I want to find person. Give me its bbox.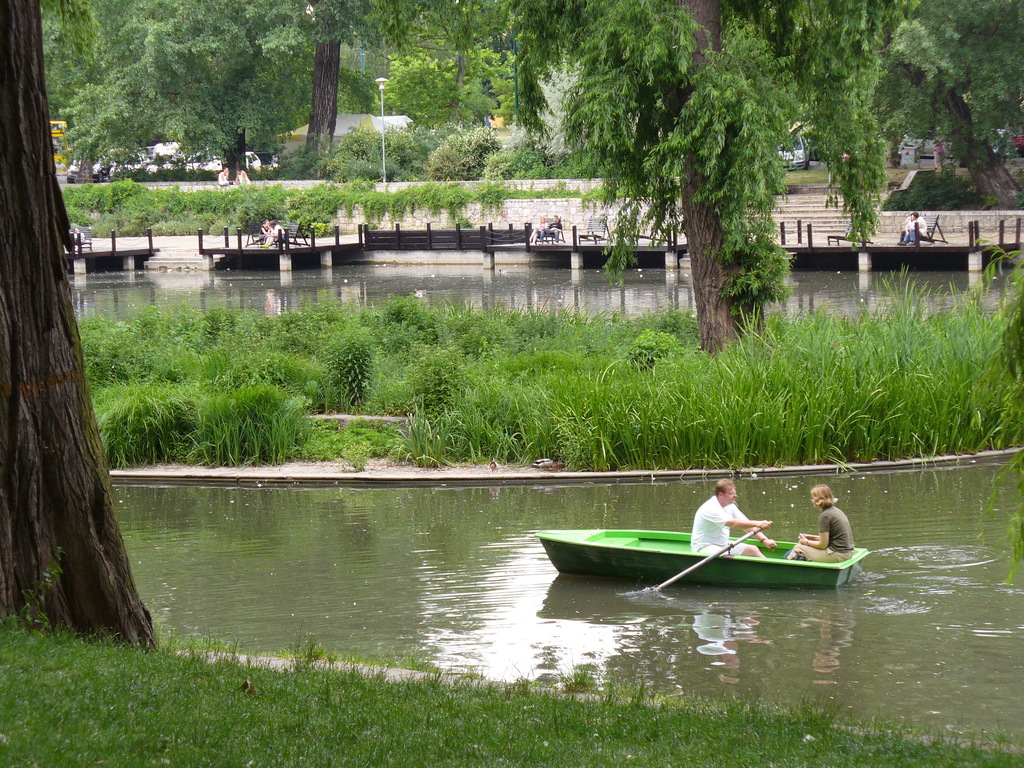
crop(688, 471, 774, 556).
